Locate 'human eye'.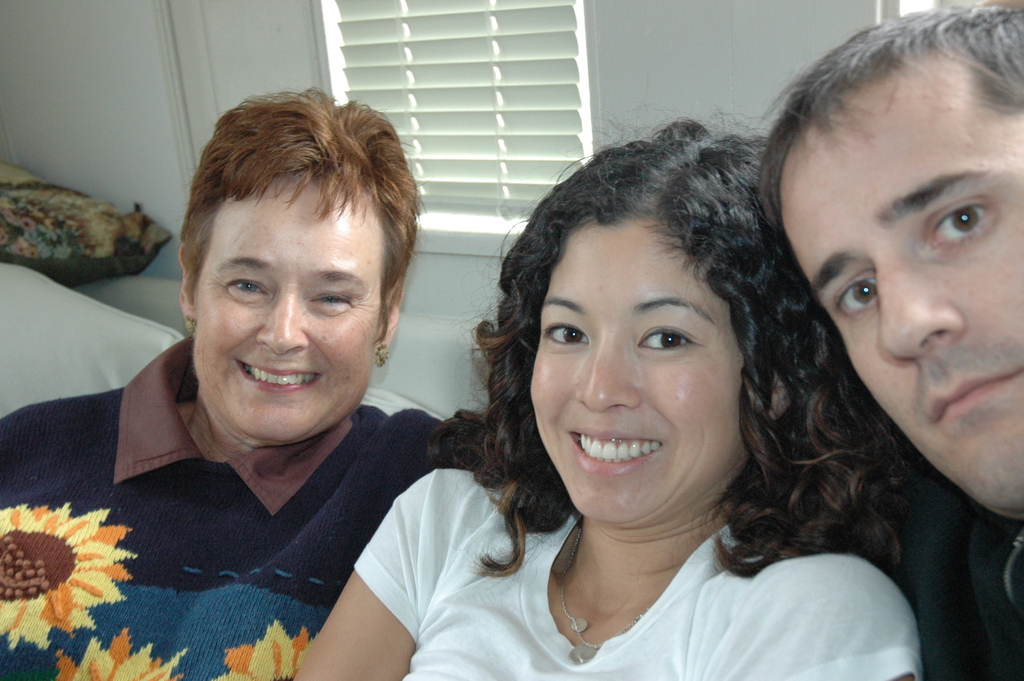
Bounding box: [x1=829, y1=267, x2=876, y2=324].
